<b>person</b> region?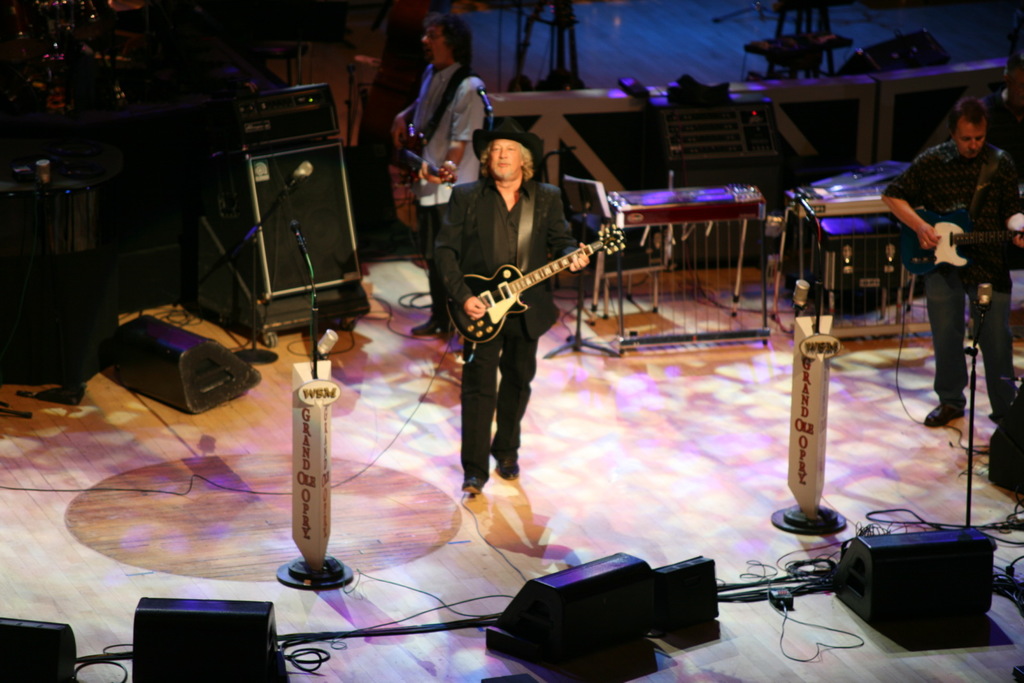
(435,120,591,507)
